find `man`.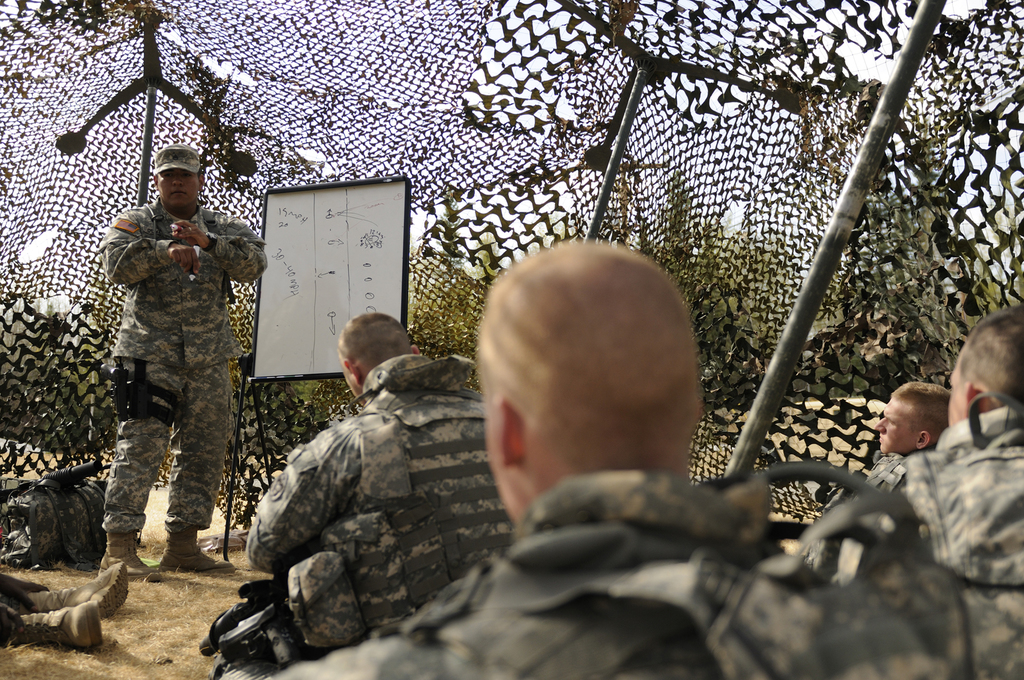
x1=275, y1=241, x2=1023, y2=679.
